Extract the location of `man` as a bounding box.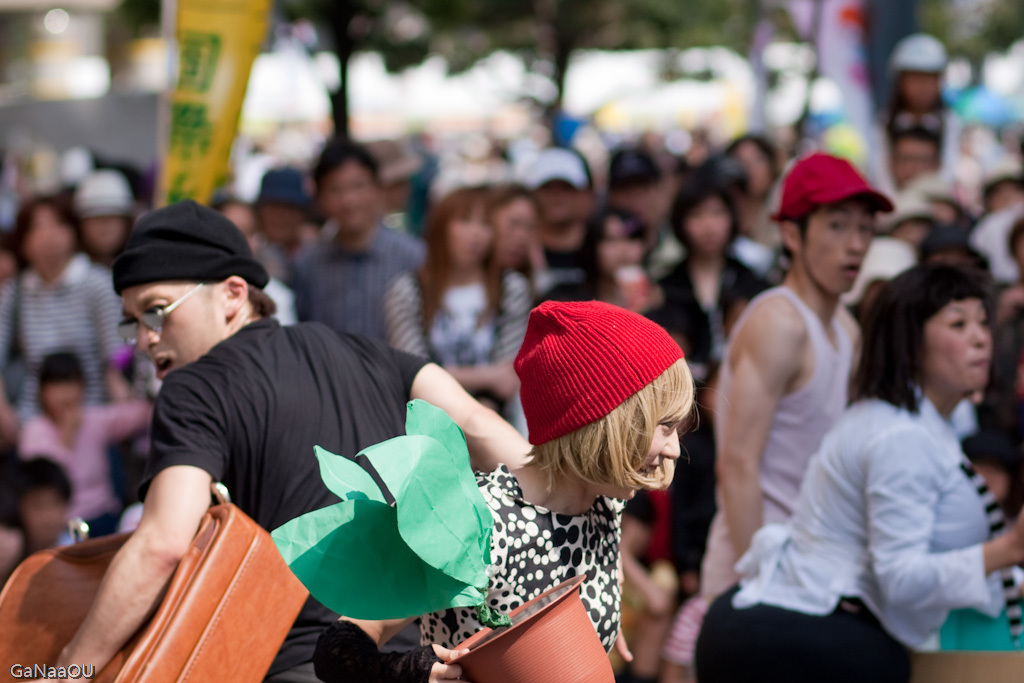
521,146,598,328.
